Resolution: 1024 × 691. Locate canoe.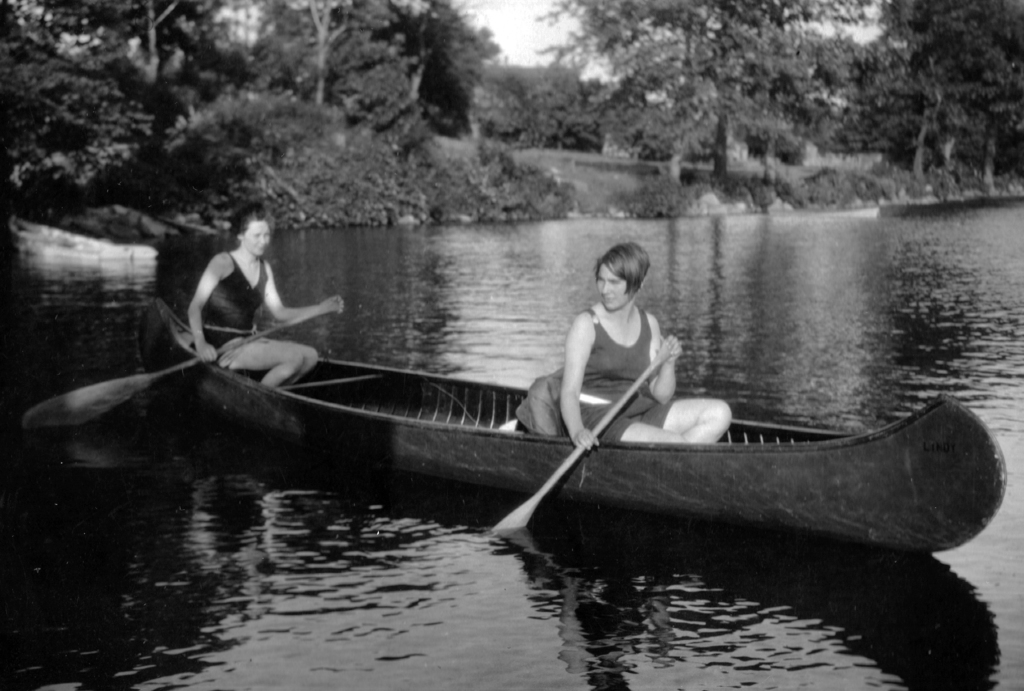
select_region(153, 295, 1010, 549).
